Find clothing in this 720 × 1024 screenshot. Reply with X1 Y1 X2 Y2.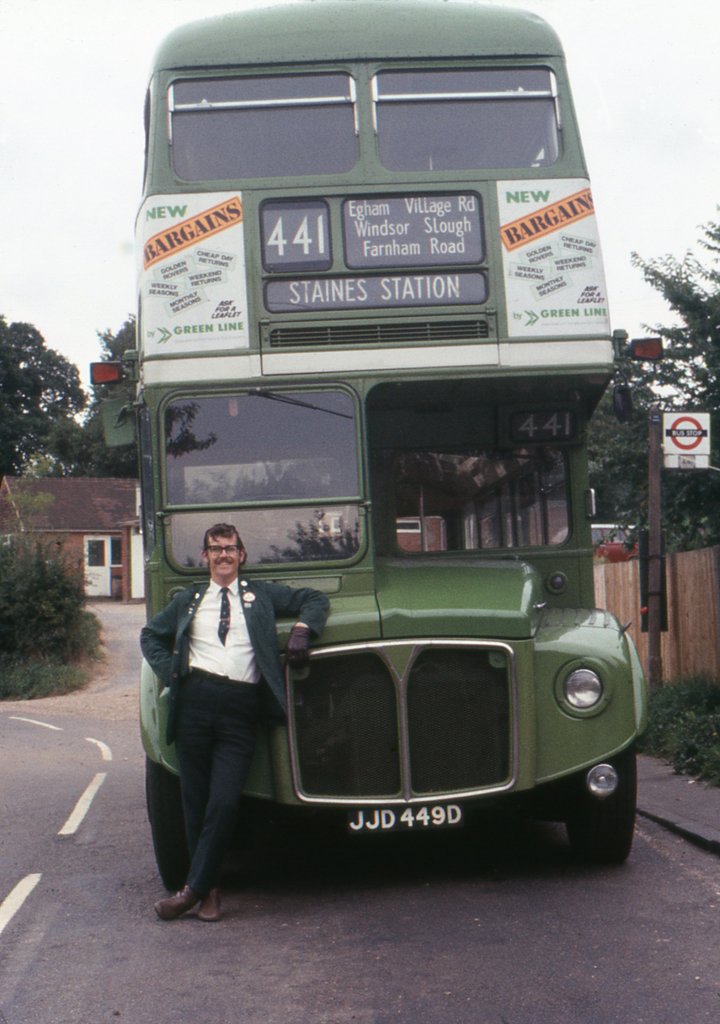
134 568 346 858.
